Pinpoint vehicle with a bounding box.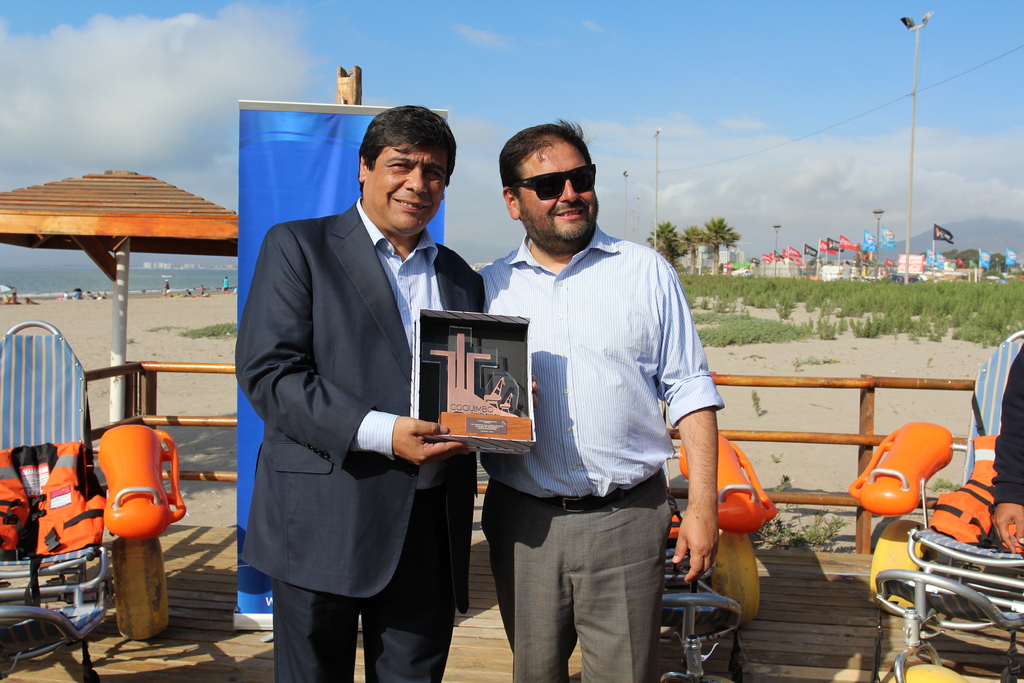
636, 431, 780, 682.
